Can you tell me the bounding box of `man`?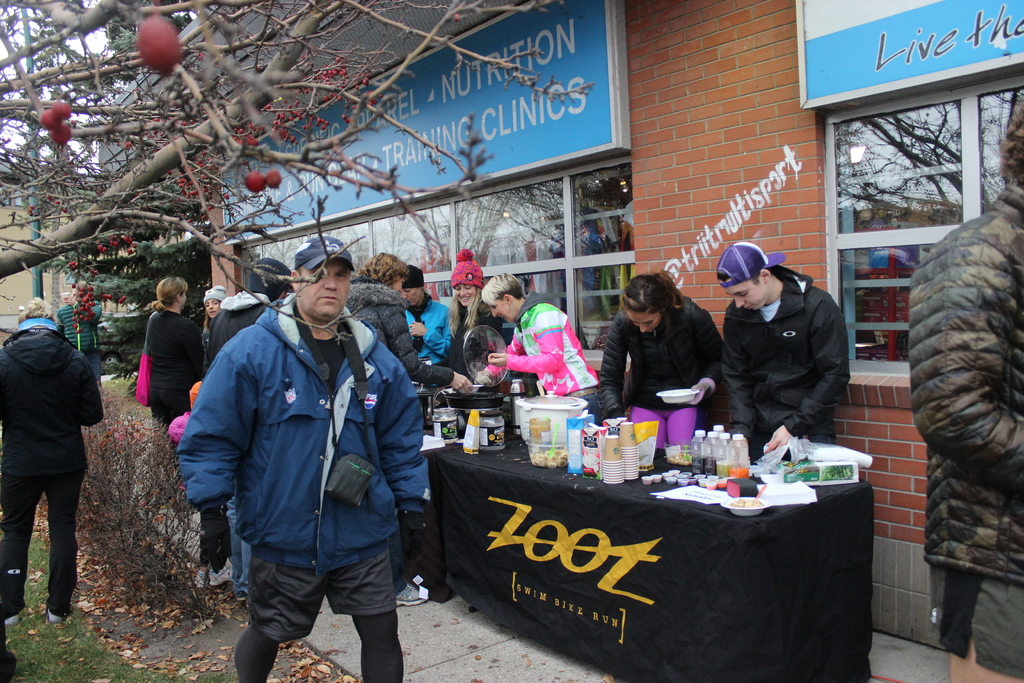
bbox=[342, 250, 463, 611].
